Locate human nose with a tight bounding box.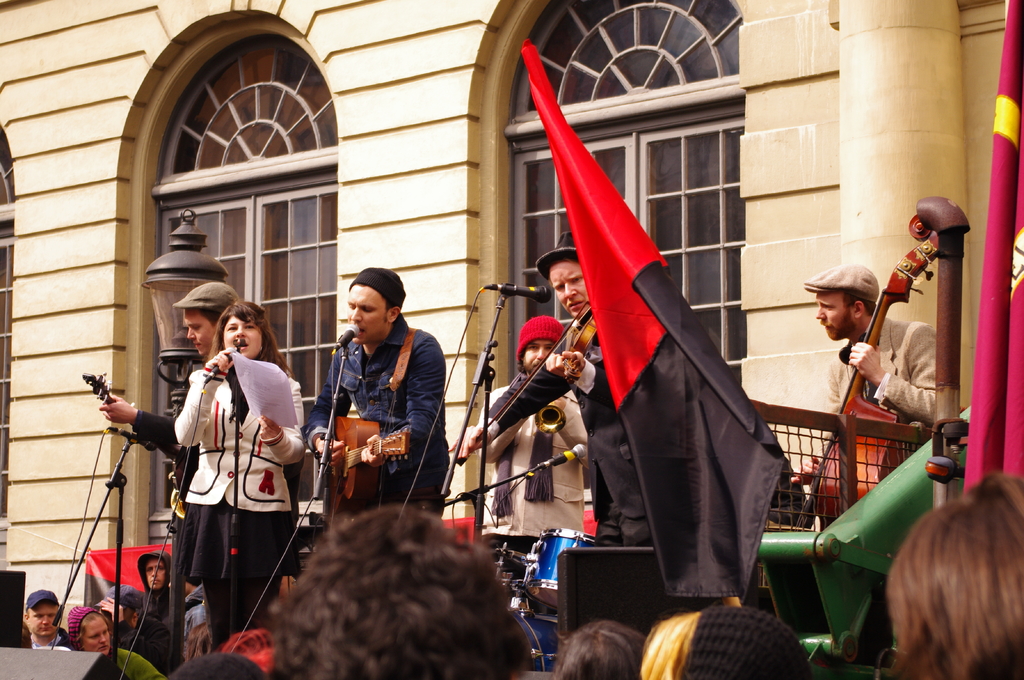
region(815, 306, 827, 319).
